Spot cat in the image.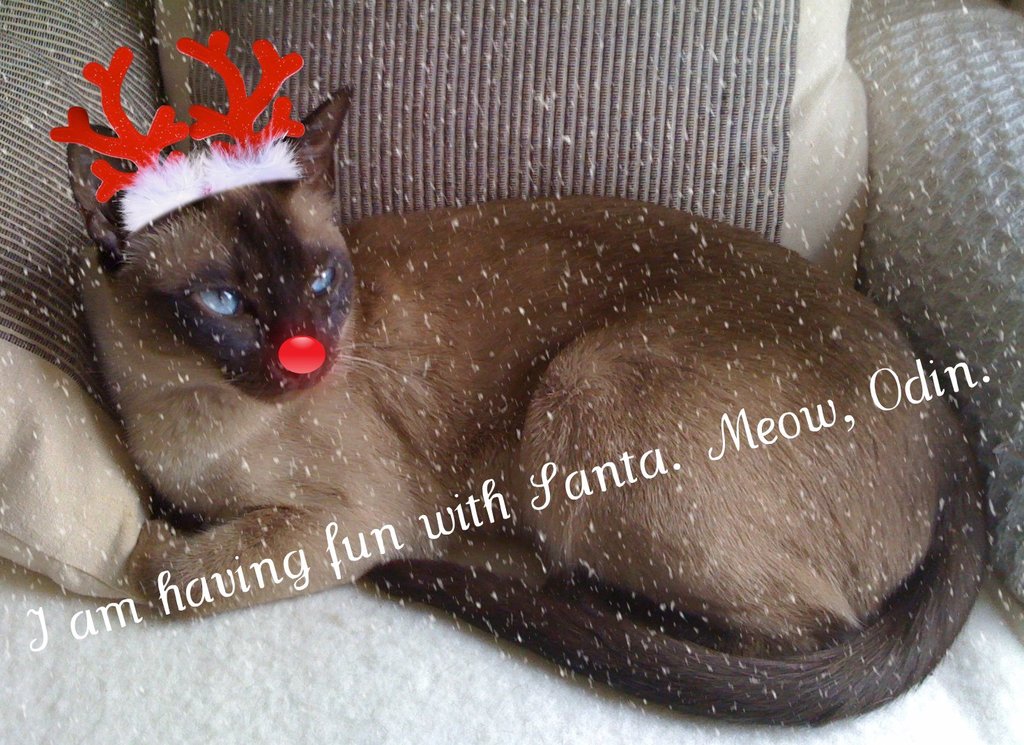
cat found at {"left": 58, "top": 25, "right": 988, "bottom": 733}.
